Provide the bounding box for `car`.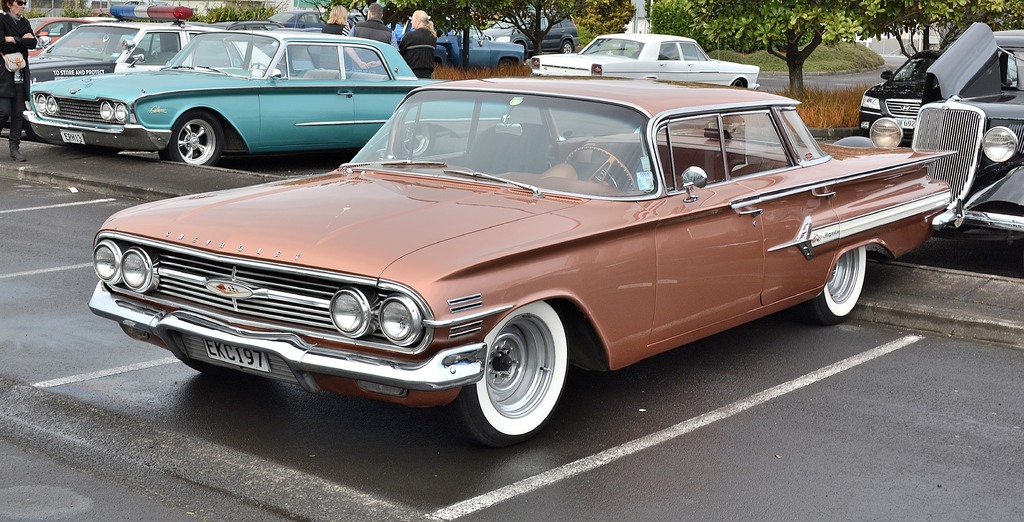
pyautogui.locateOnScreen(529, 28, 761, 88).
